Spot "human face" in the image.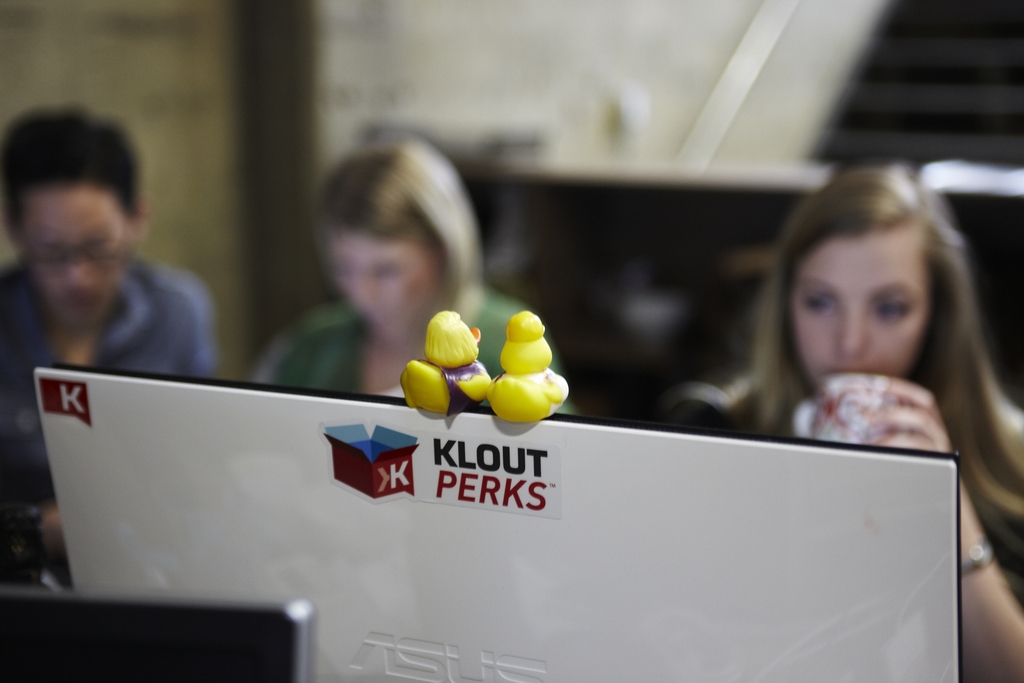
"human face" found at 785/234/925/390.
